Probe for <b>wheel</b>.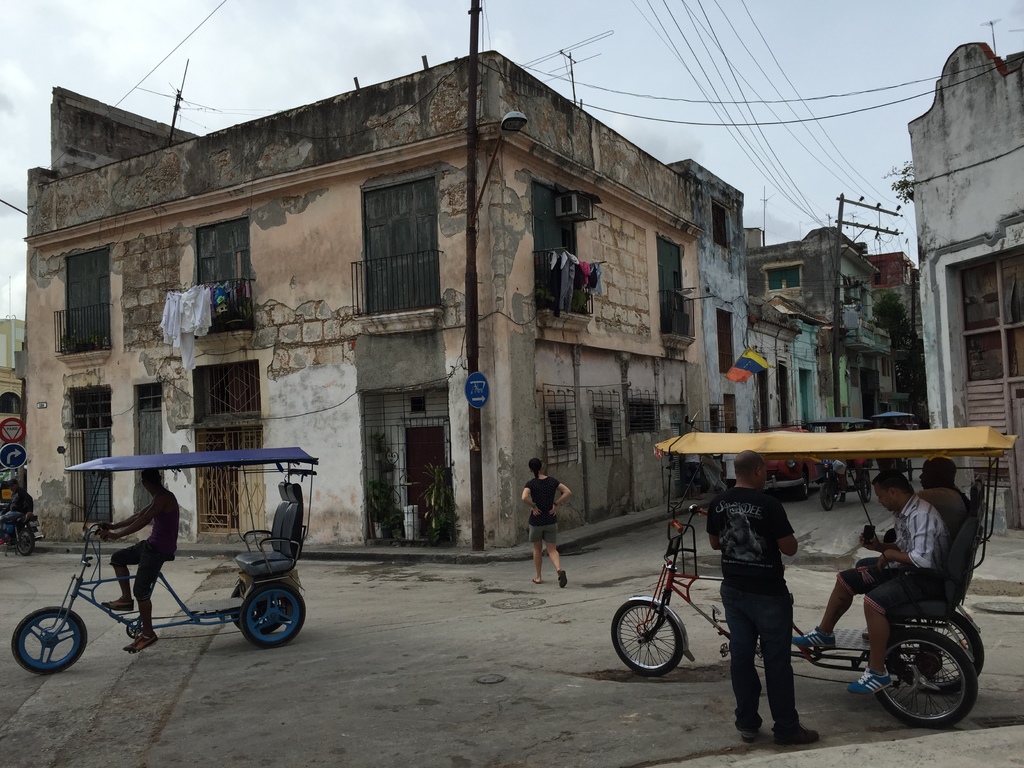
Probe result: 8,519,40,557.
